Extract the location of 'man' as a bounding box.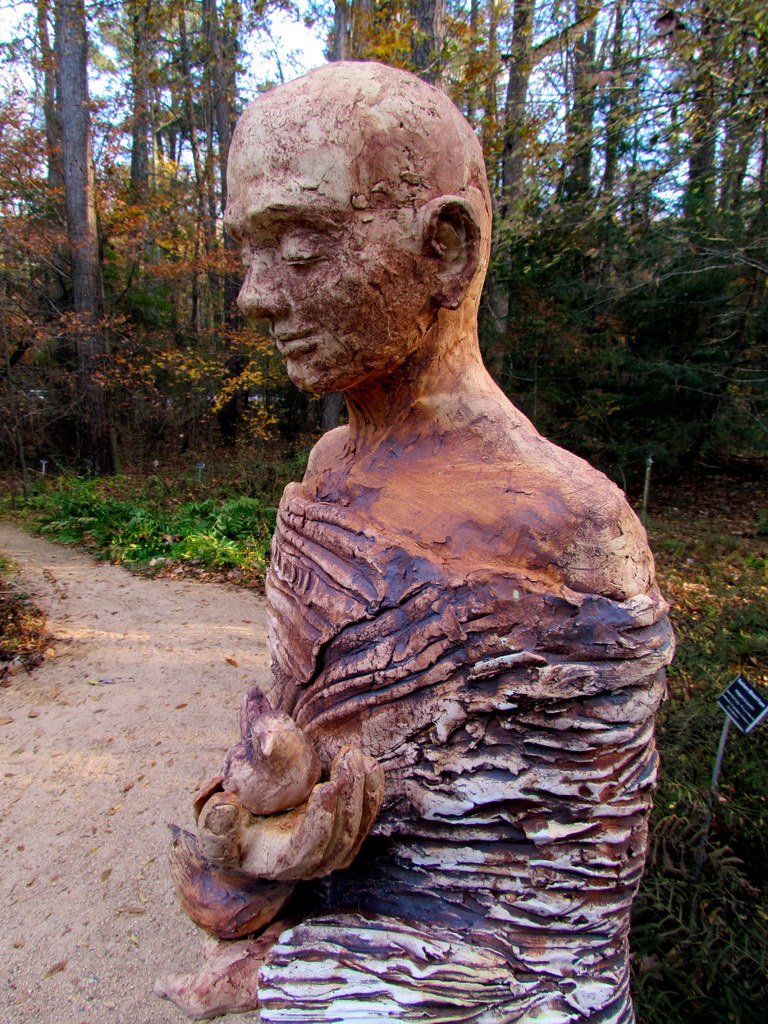
l=188, t=85, r=711, b=1007.
